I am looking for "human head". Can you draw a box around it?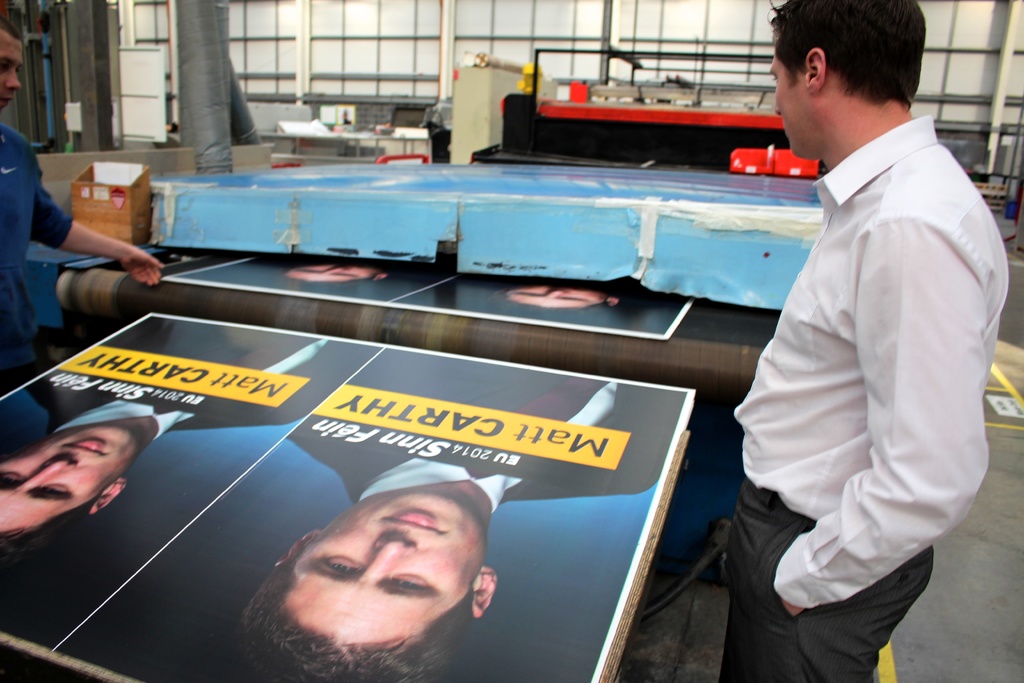
Sure, the bounding box is {"x1": 248, "y1": 483, "x2": 505, "y2": 645}.
